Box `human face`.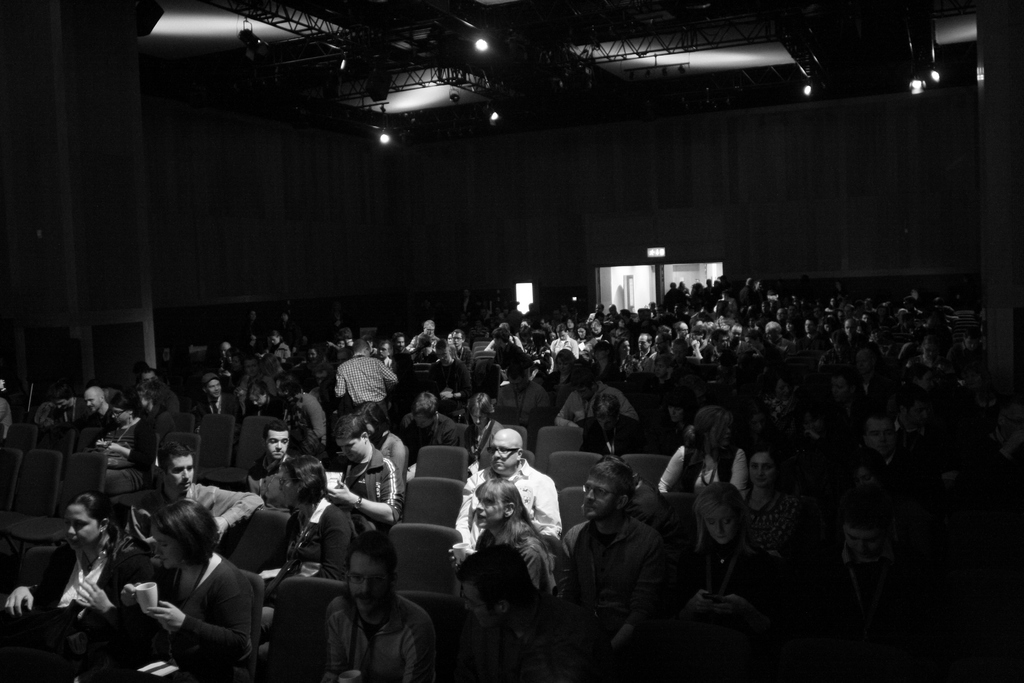
Rect(451, 579, 486, 625).
